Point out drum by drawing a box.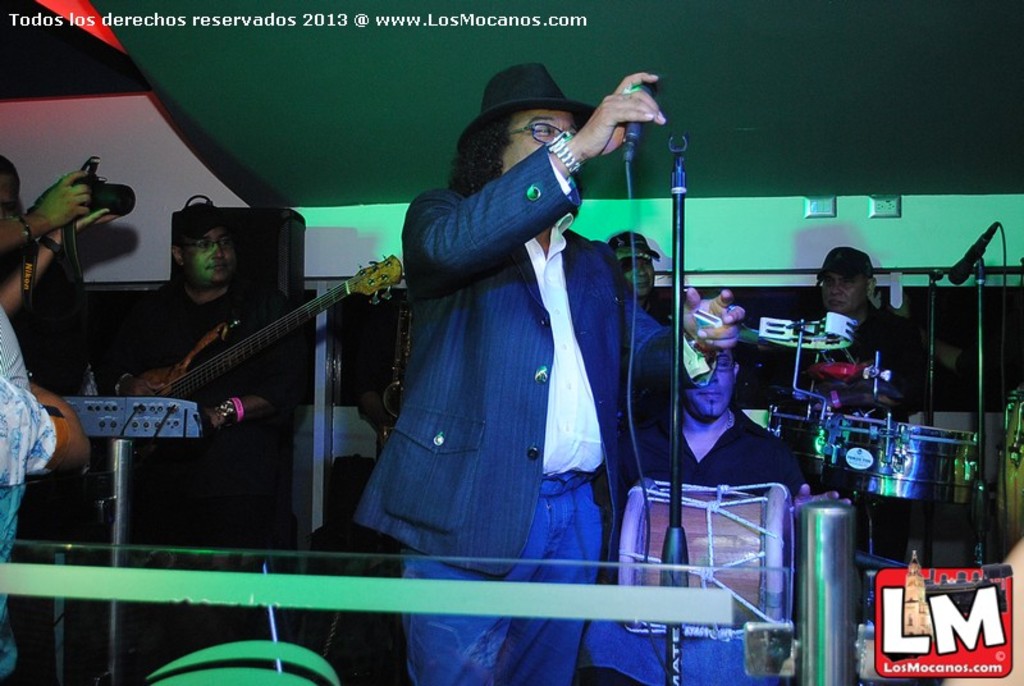
box(771, 404, 837, 475).
